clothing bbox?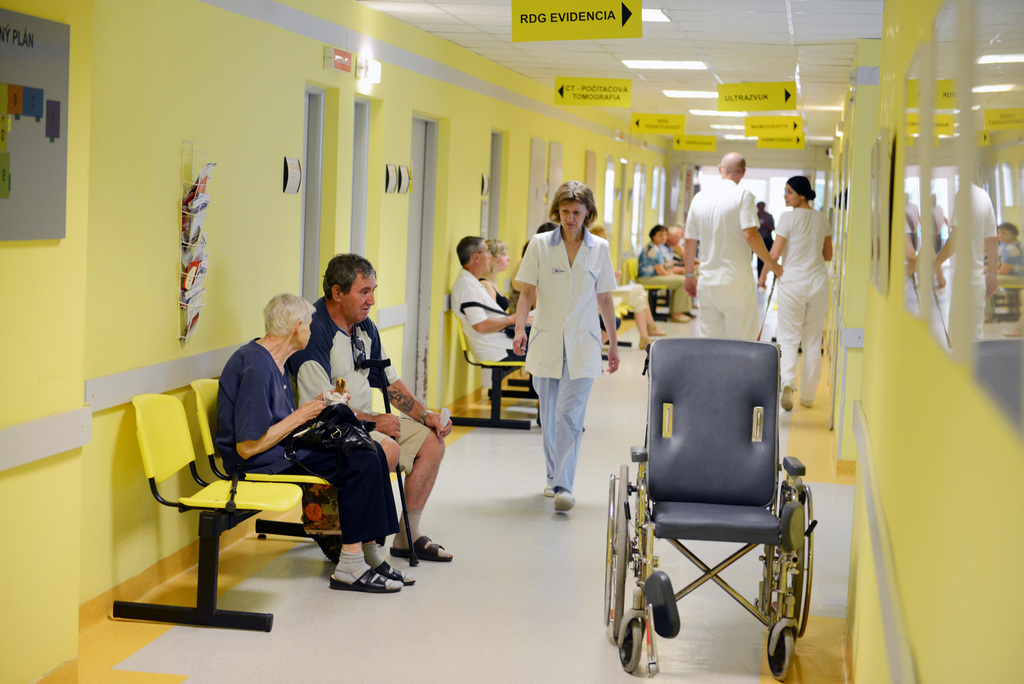
Rect(477, 277, 510, 312)
